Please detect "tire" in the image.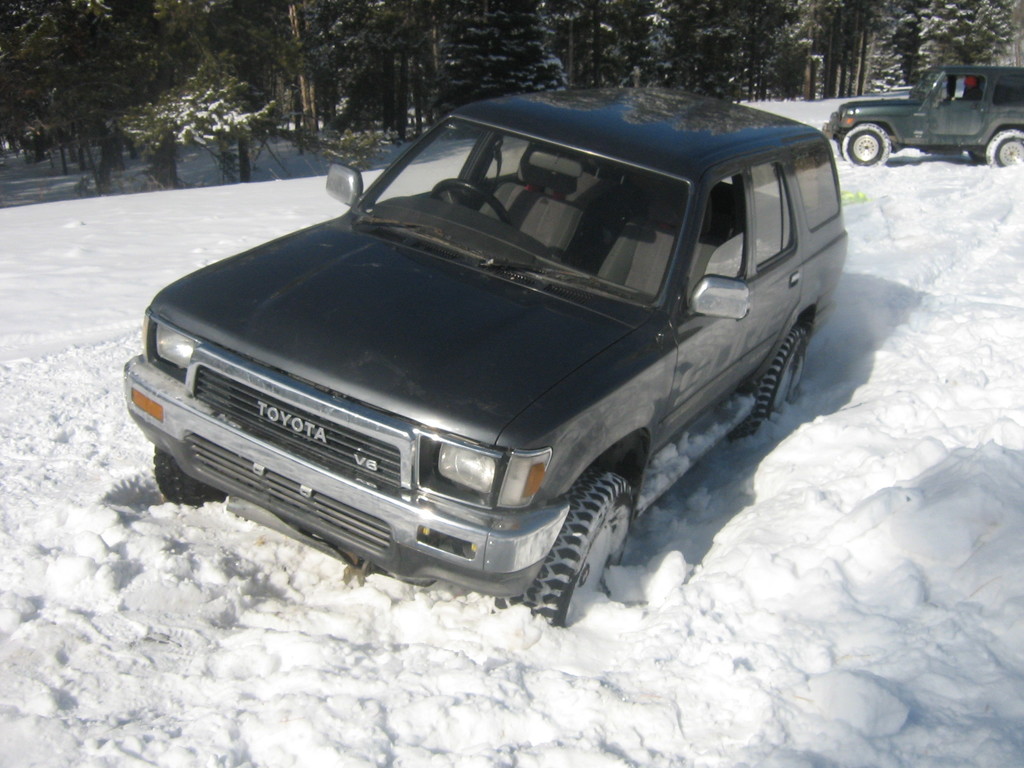
bbox=(520, 449, 648, 632).
